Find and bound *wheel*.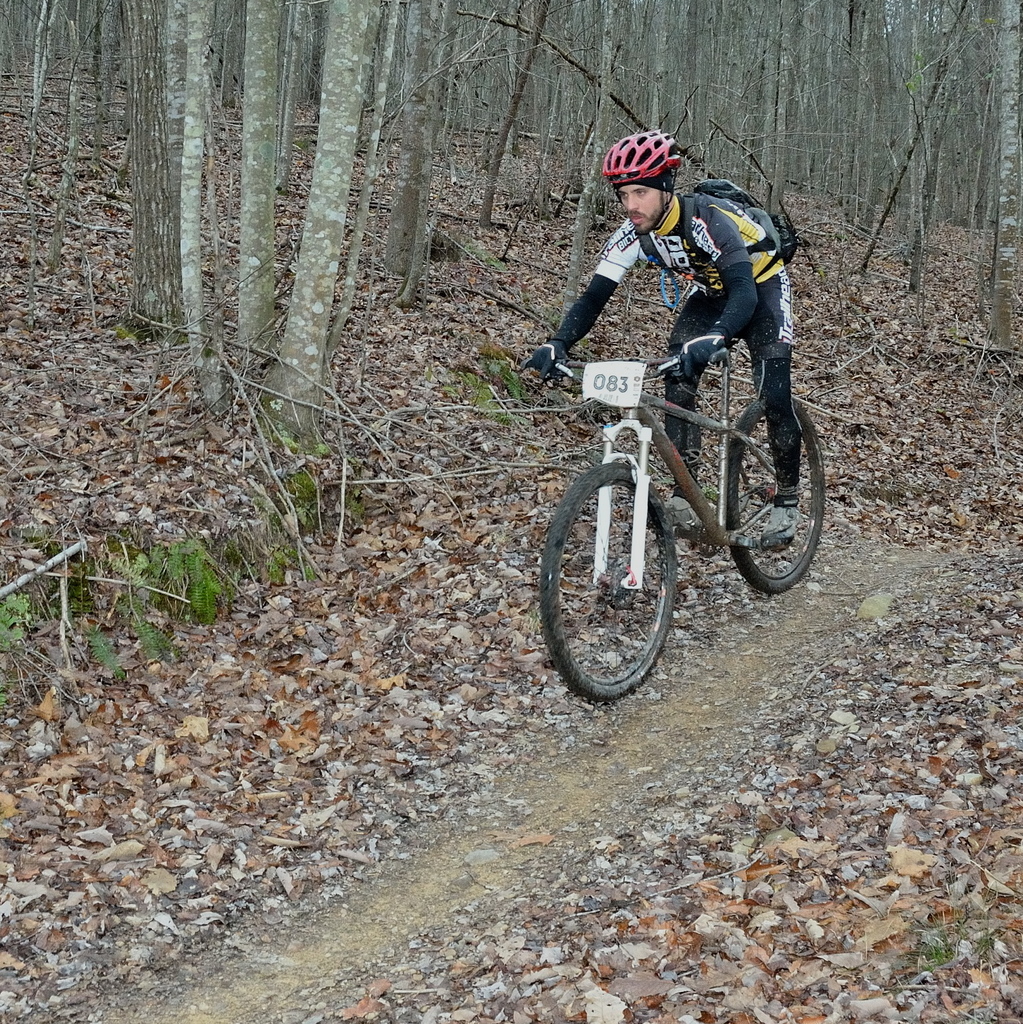
Bound: 738,381,815,605.
